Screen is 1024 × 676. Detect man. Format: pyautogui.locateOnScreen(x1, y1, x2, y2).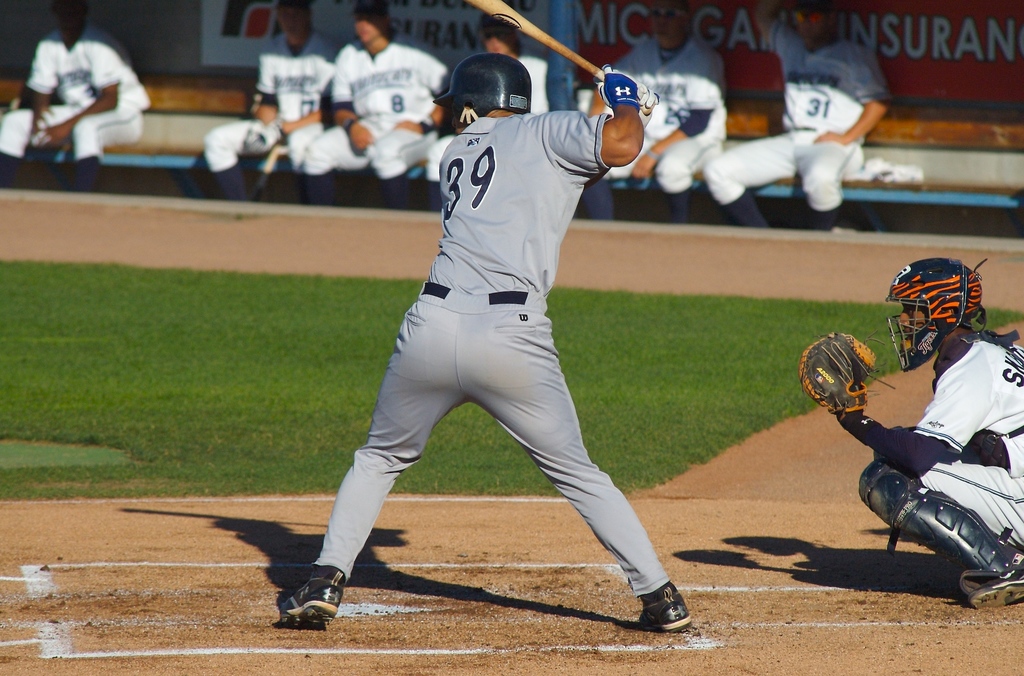
pyautogui.locateOnScreen(701, 0, 898, 219).
